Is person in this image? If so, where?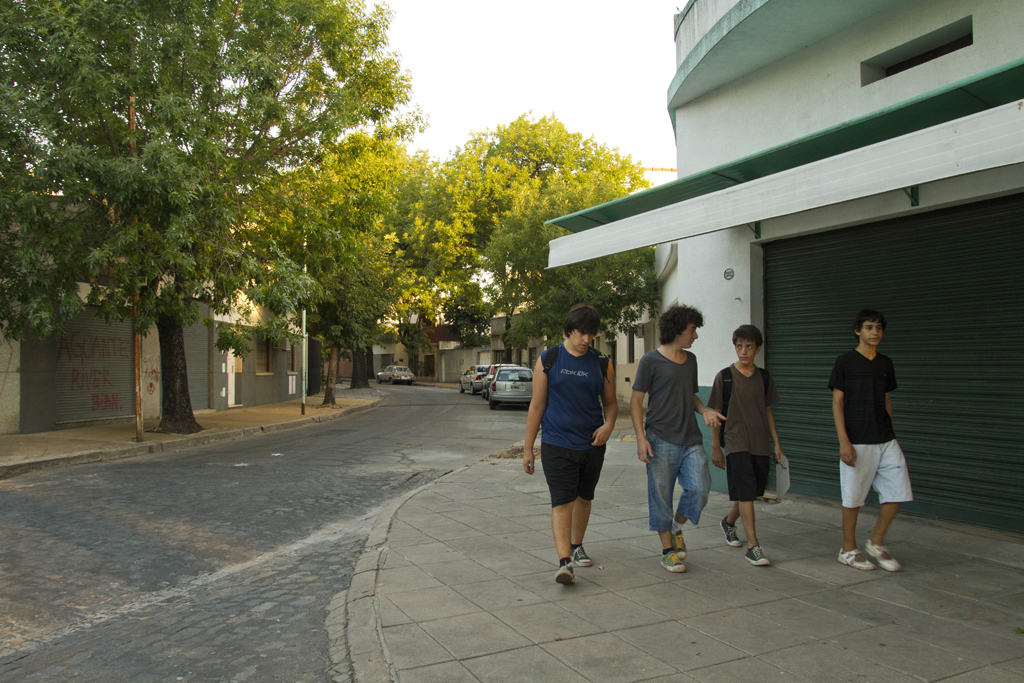
Yes, at x1=519 y1=304 x2=615 y2=588.
